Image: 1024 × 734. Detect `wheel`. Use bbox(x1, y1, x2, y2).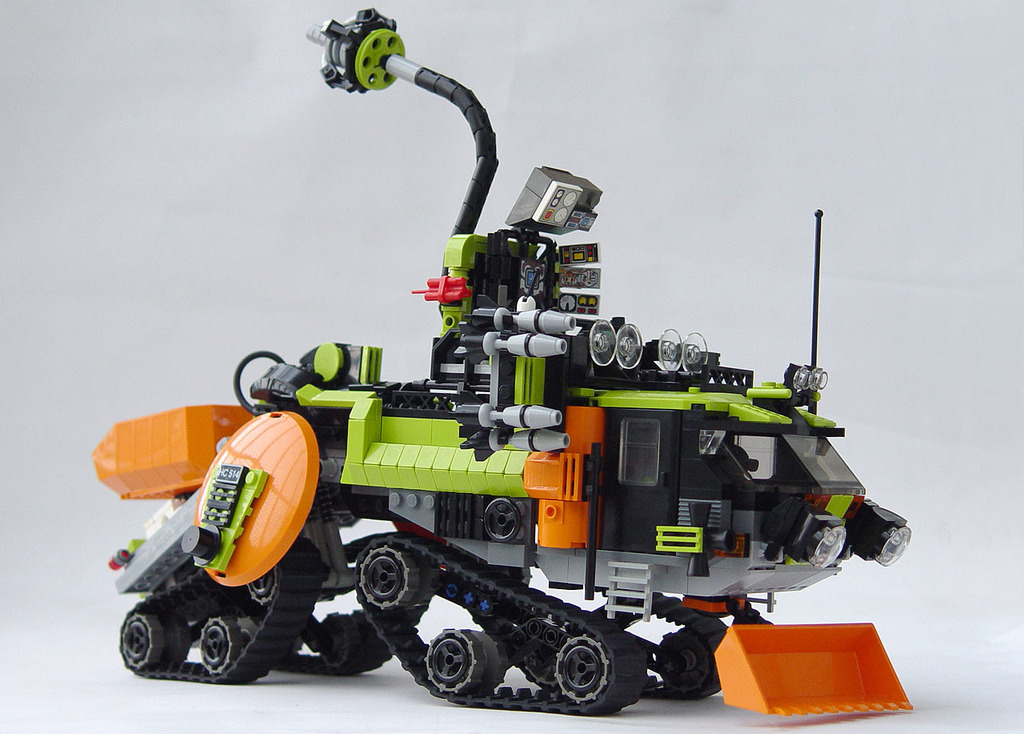
bbox(424, 627, 489, 693).
